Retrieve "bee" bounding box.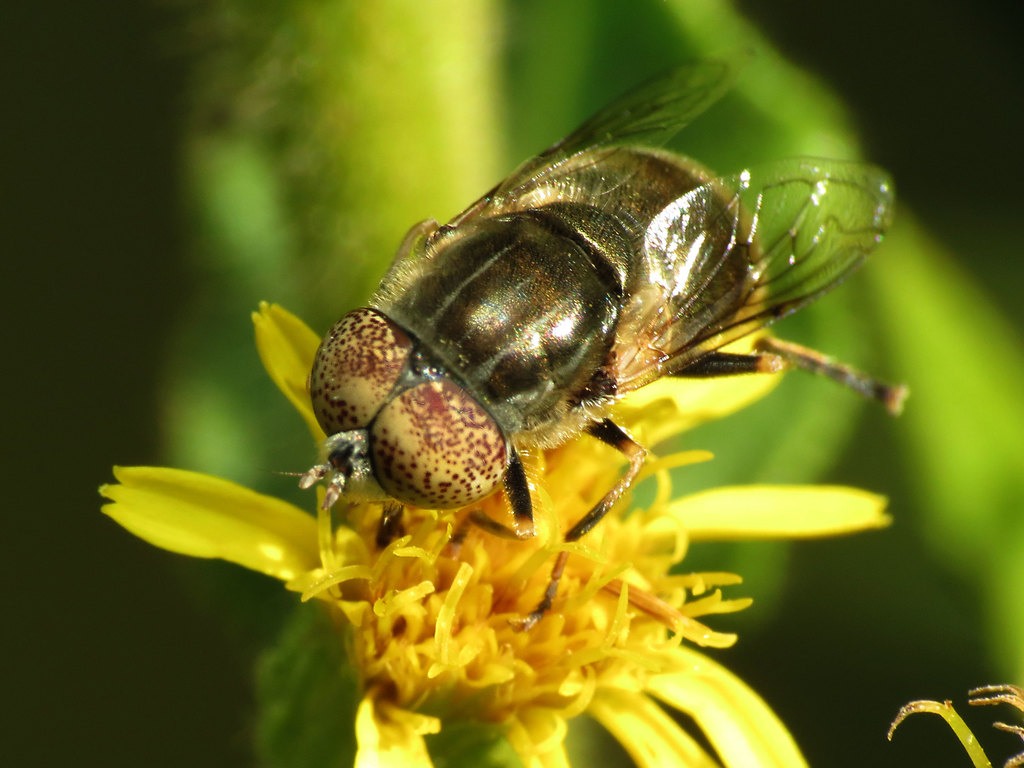
Bounding box: {"left": 267, "top": 42, "right": 912, "bottom": 596}.
